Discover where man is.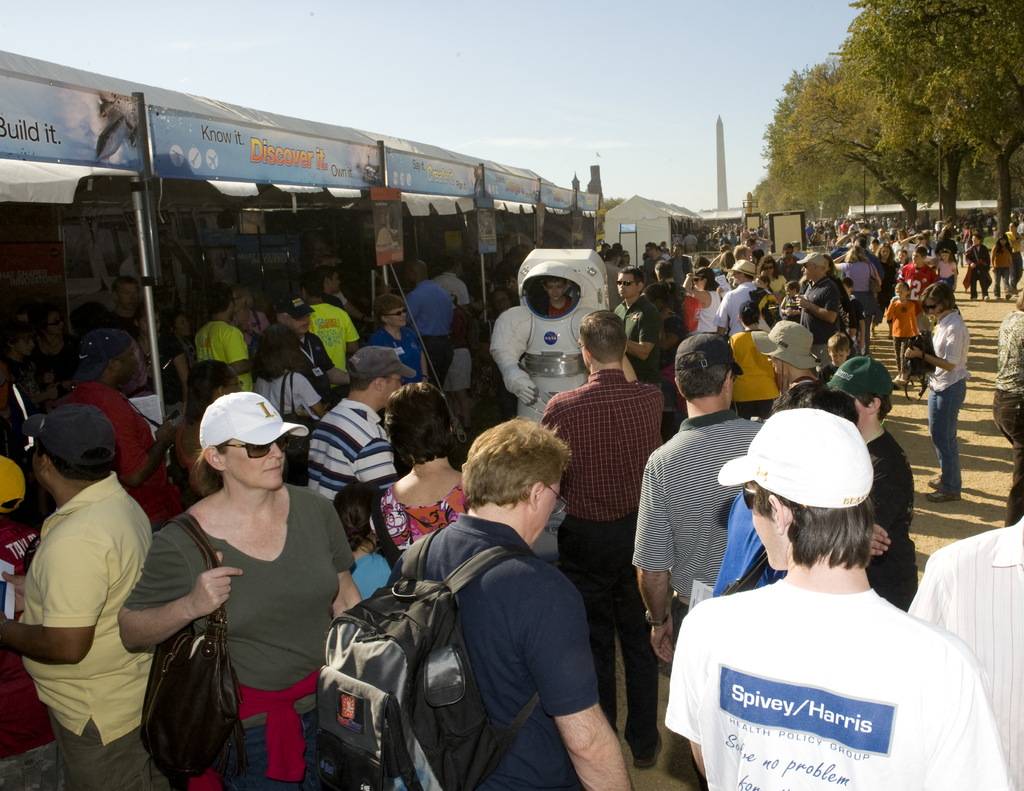
Discovered at 400/260/453/391.
